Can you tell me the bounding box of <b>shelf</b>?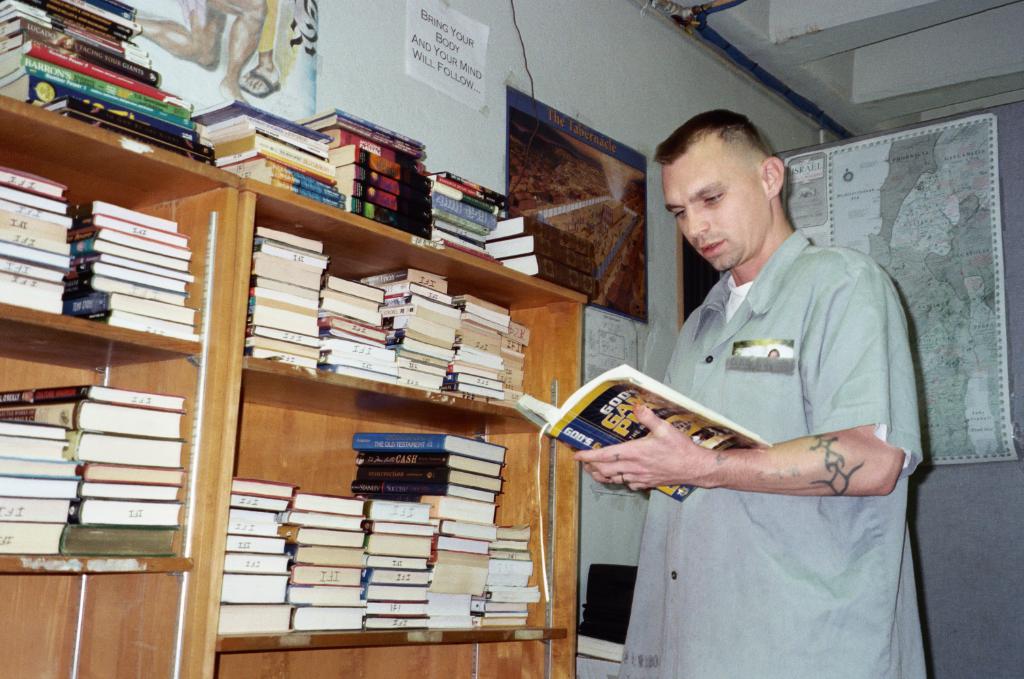
0 92 239 678.
